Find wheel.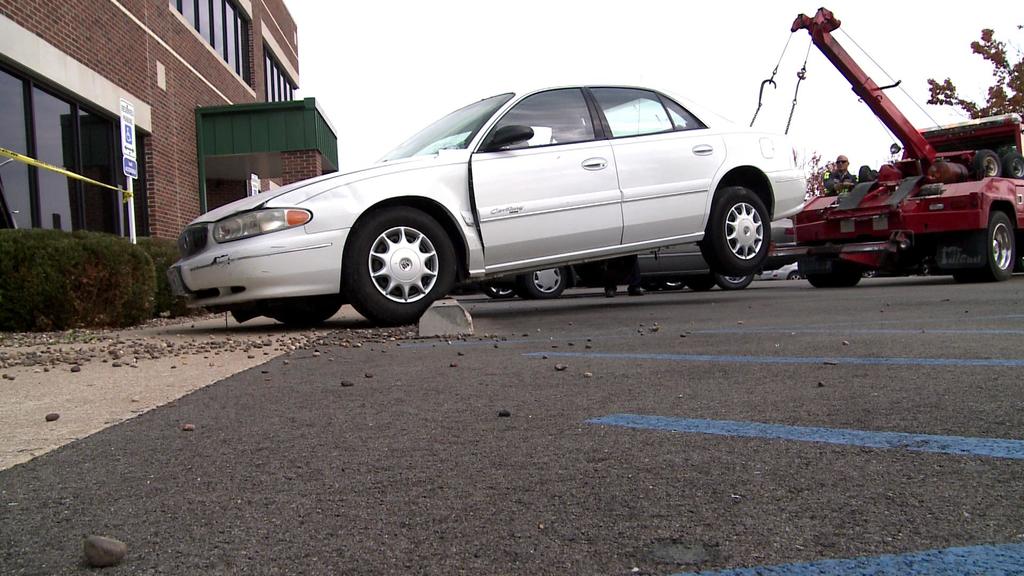
[left=954, top=211, right=1014, bottom=282].
